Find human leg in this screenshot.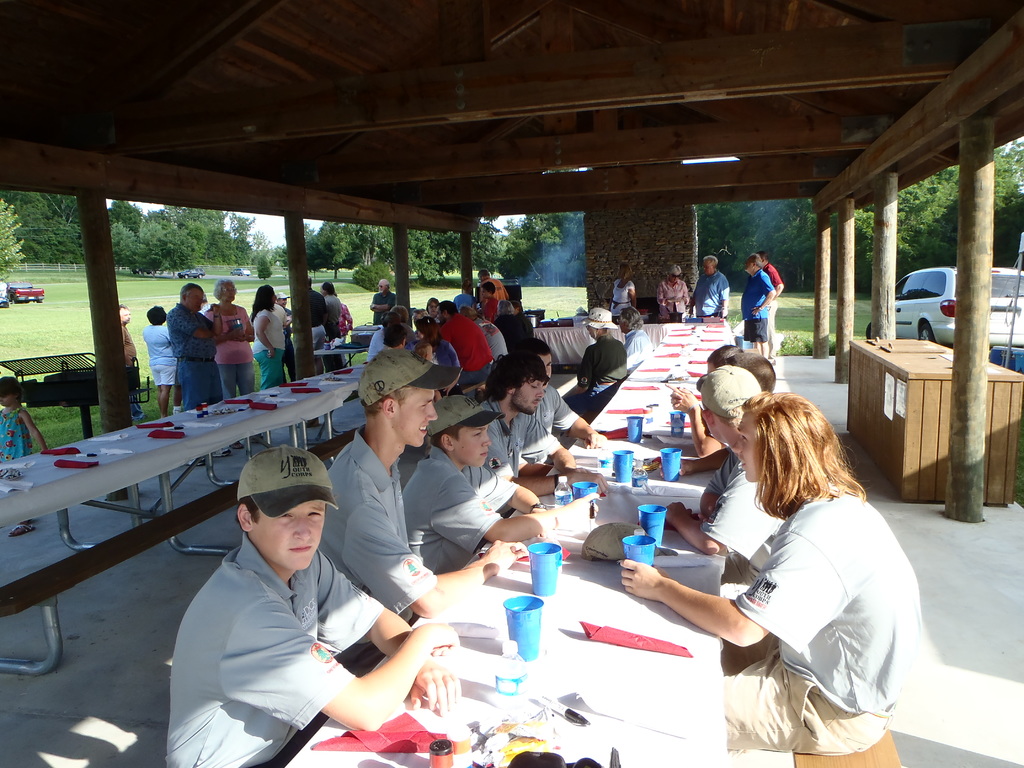
The bounding box for human leg is [255,342,283,390].
